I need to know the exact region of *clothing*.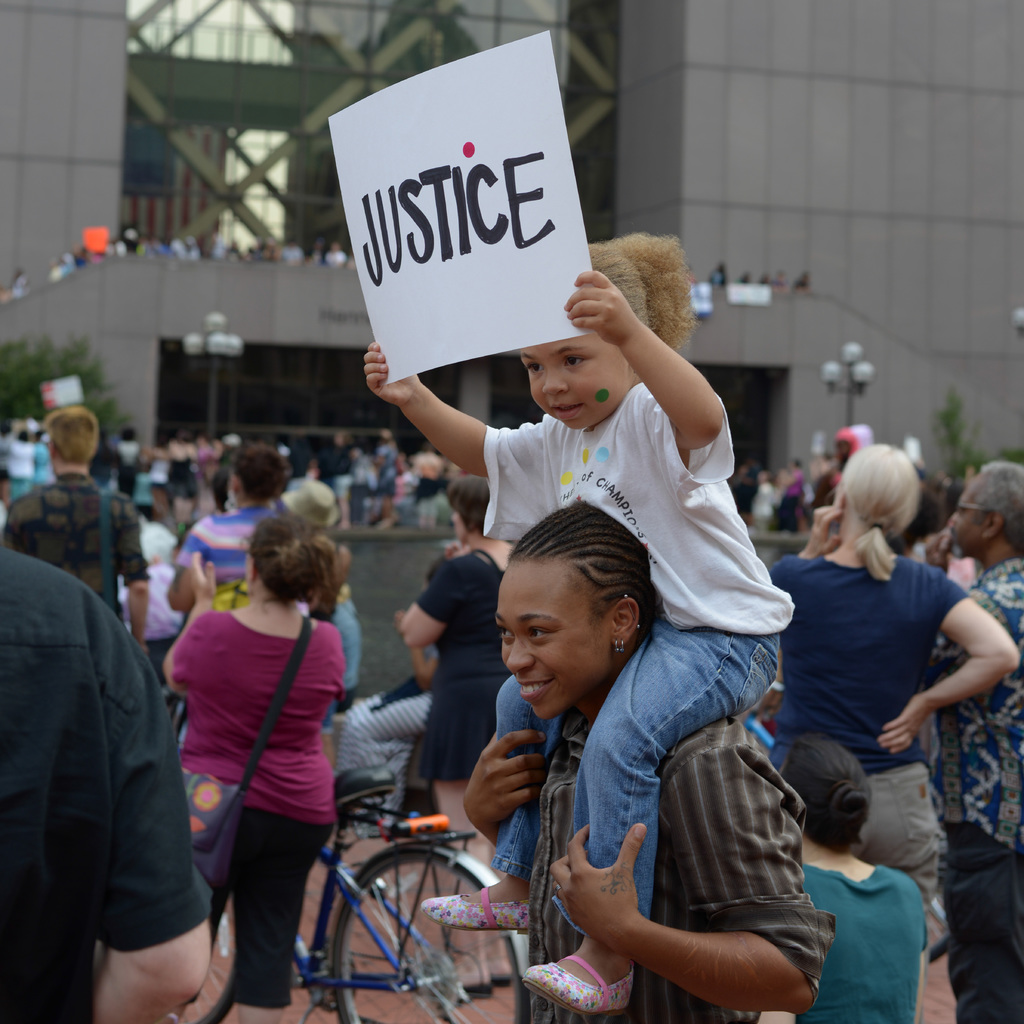
Region: 318 598 356 732.
